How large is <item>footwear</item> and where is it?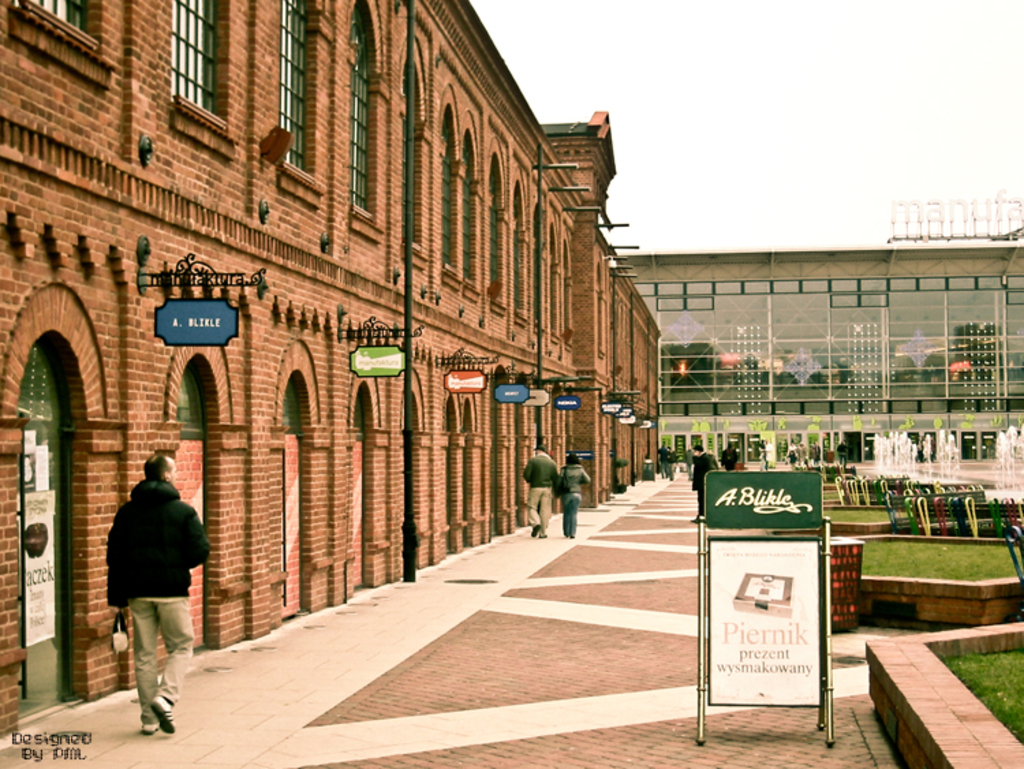
Bounding box: 152 693 179 738.
